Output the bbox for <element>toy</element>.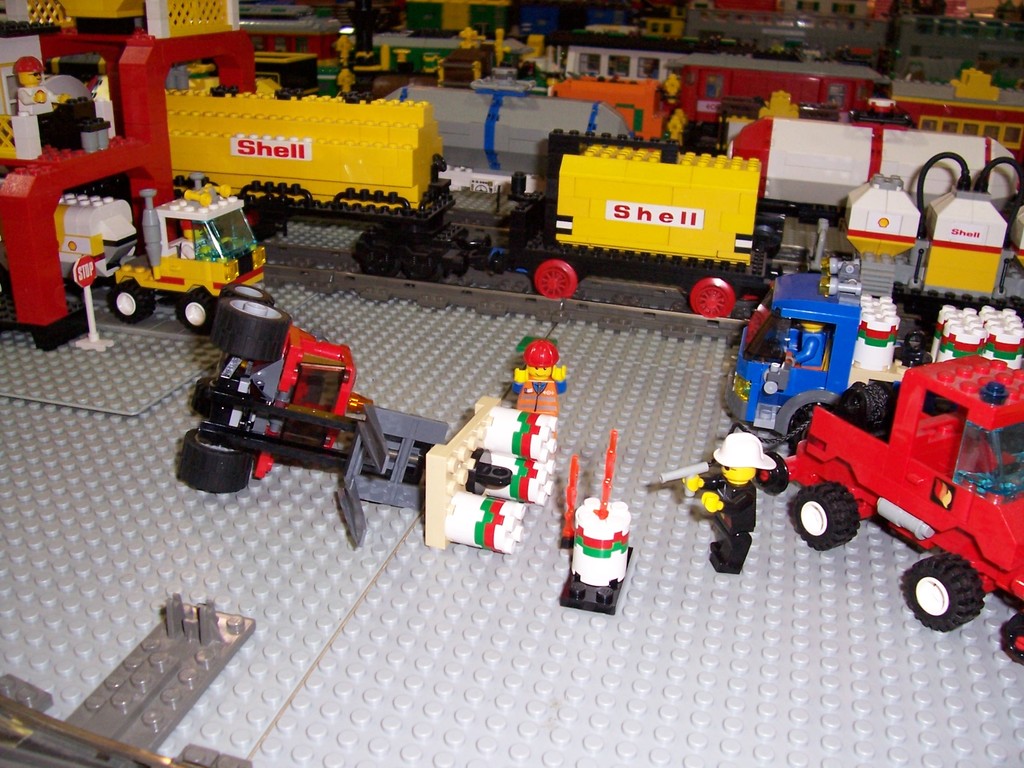
BBox(112, 12, 543, 91).
